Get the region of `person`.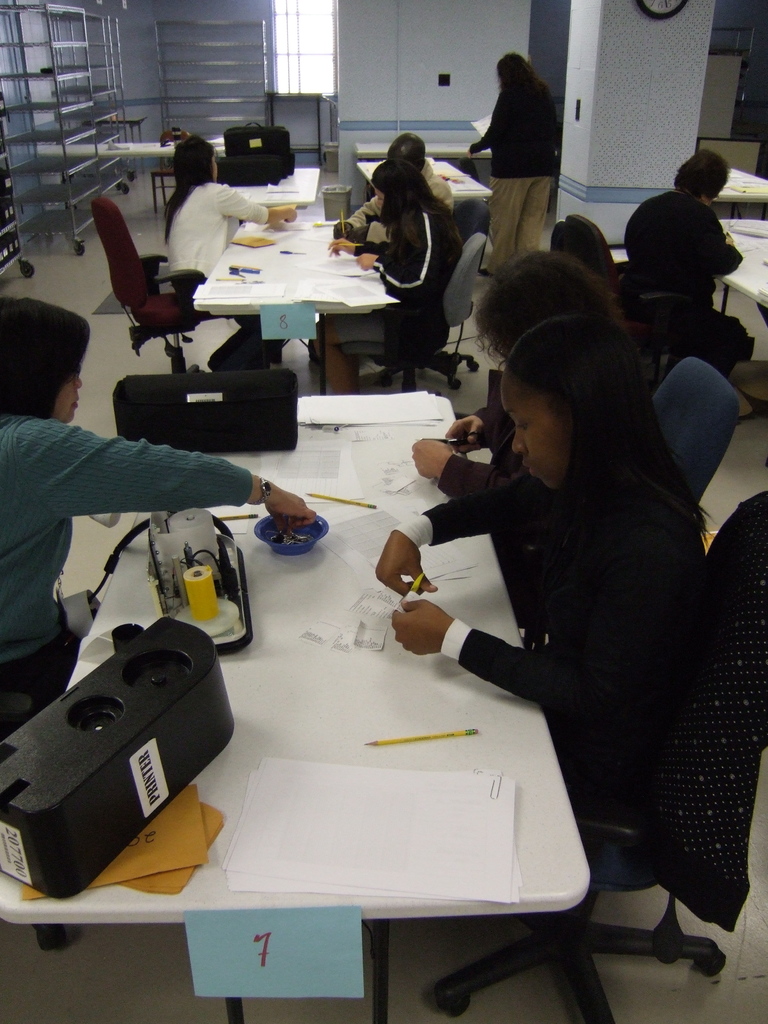
x1=0, y1=298, x2=315, y2=728.
